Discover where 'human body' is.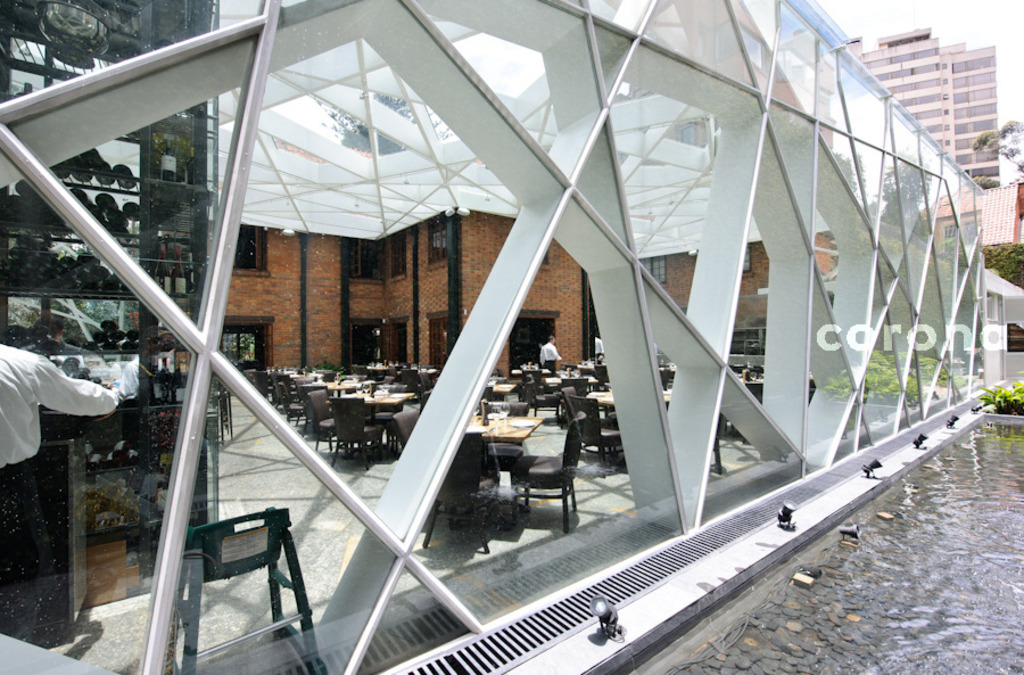
Discovered at select_region(536, 337, 561, 380).
